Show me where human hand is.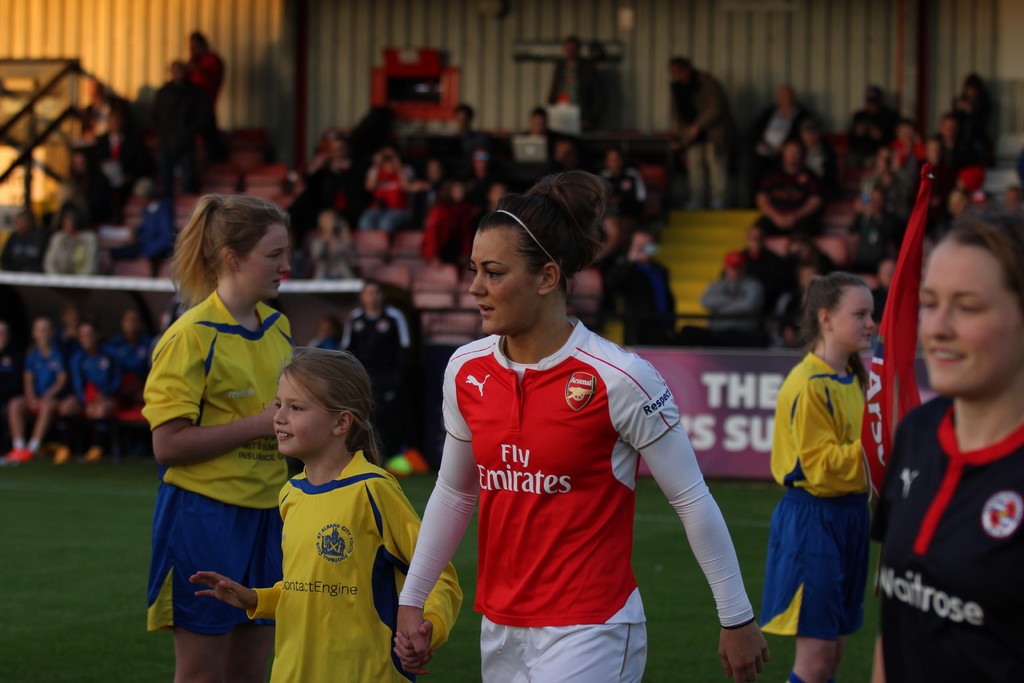
human hand is at (374, 154, 385, 165).
